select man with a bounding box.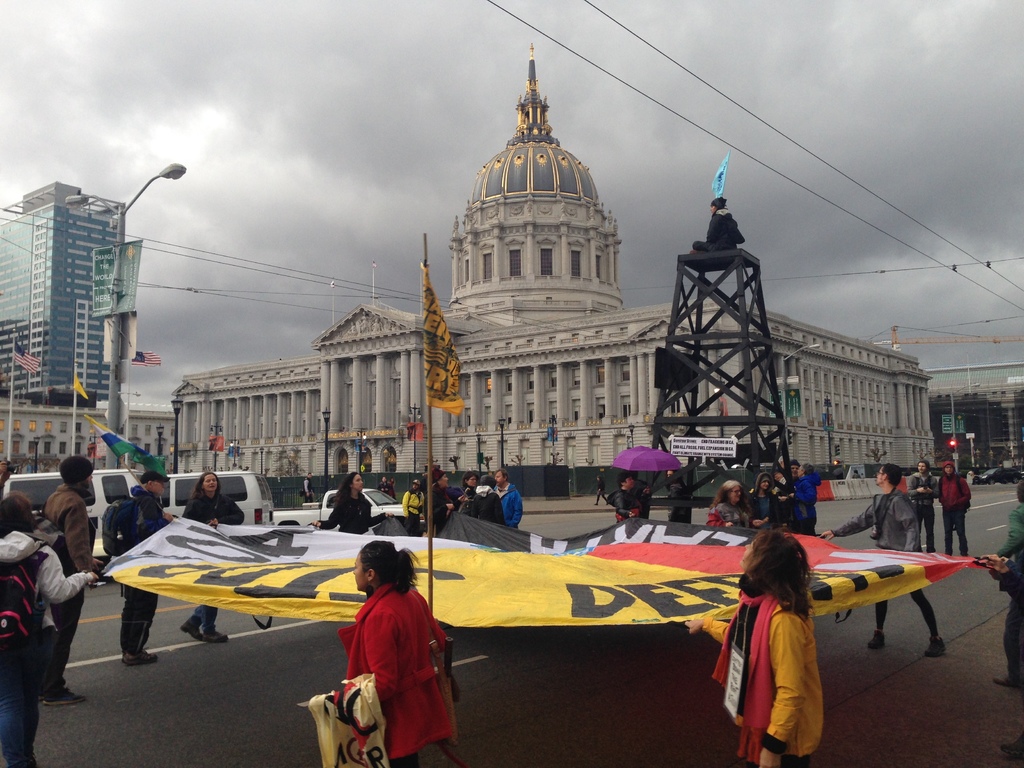
(x1=96, y1=467, x2=167, y2=672).
